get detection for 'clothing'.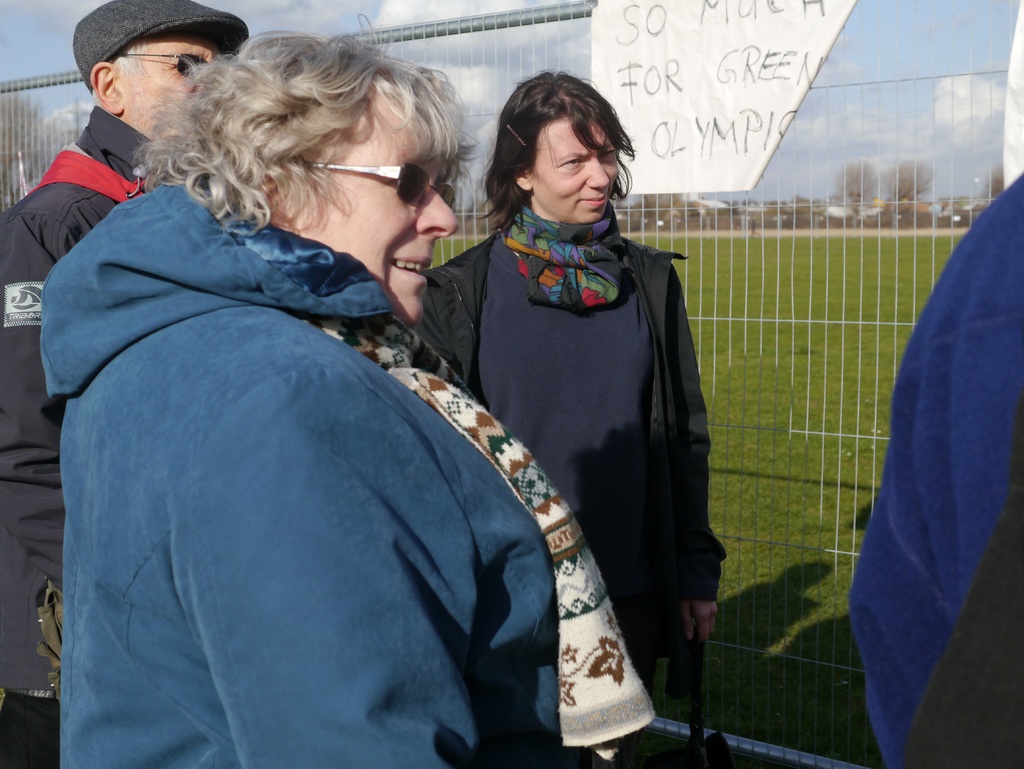
Detection: x1=38 y1=178 x2=662 y2=768.
